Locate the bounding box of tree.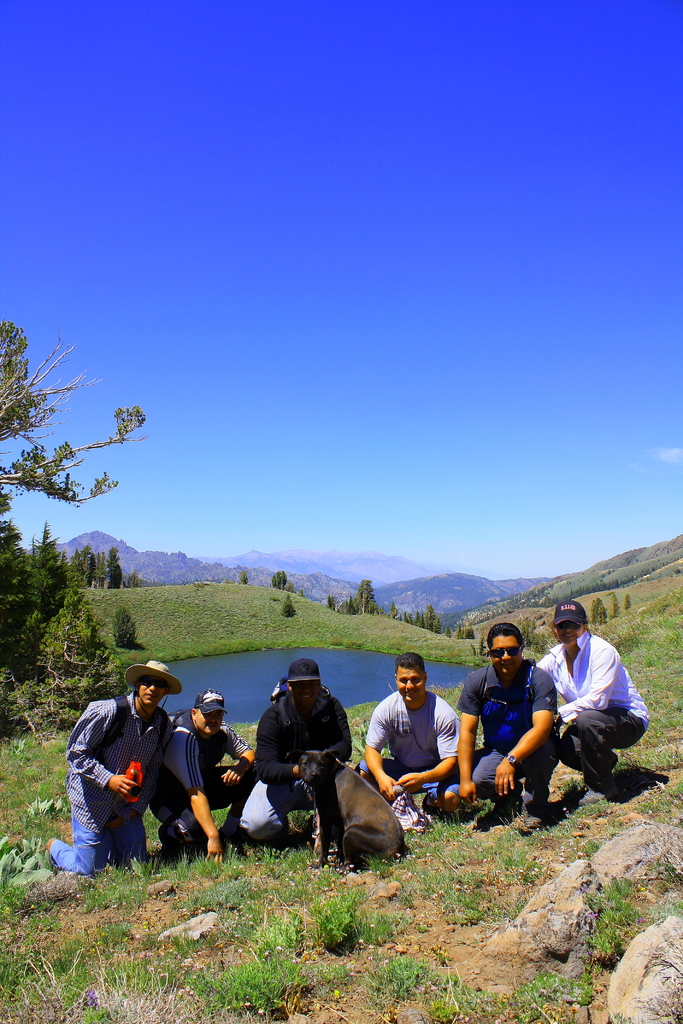
Bounding box: pyautogui.locateOnScreen(0, 290, 158, 694).
